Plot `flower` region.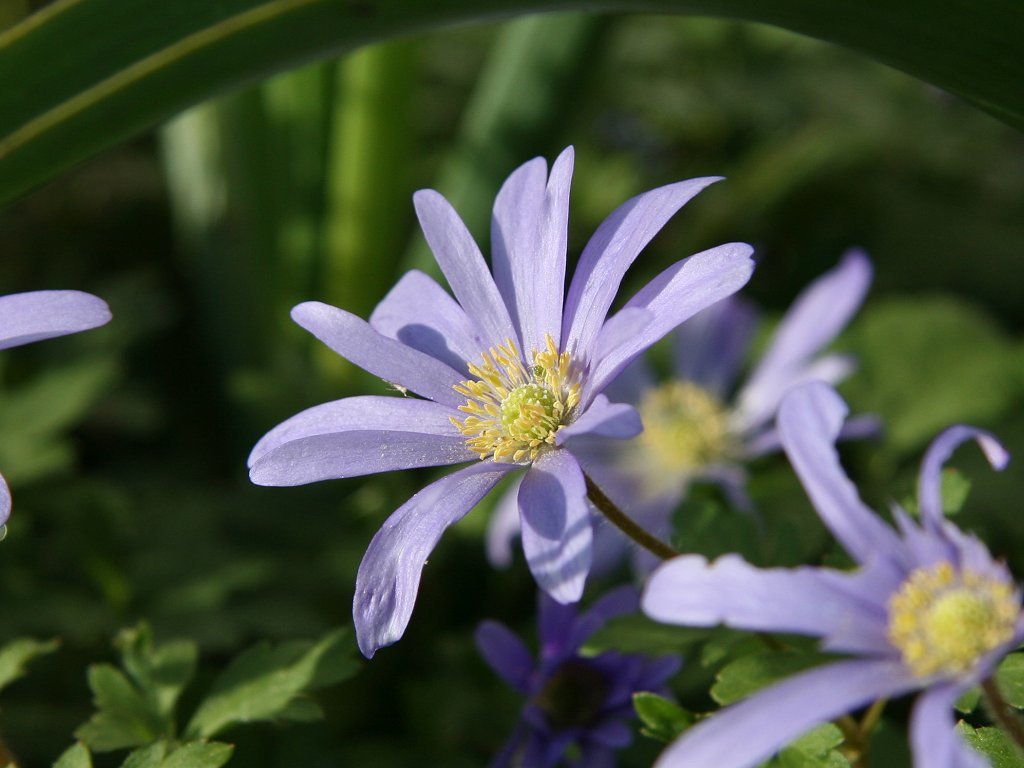
Plotted at (left=472, top=593, right=680, bottom=767).
